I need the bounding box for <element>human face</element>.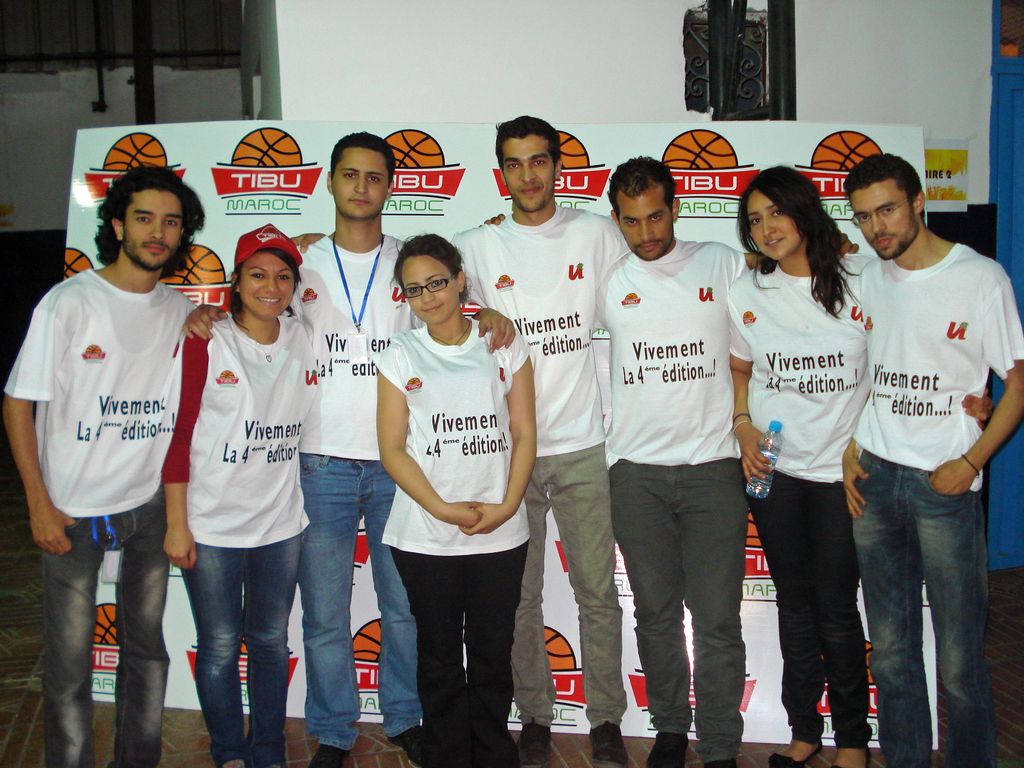
Here it is: crop(397, 256, 460, 326).
